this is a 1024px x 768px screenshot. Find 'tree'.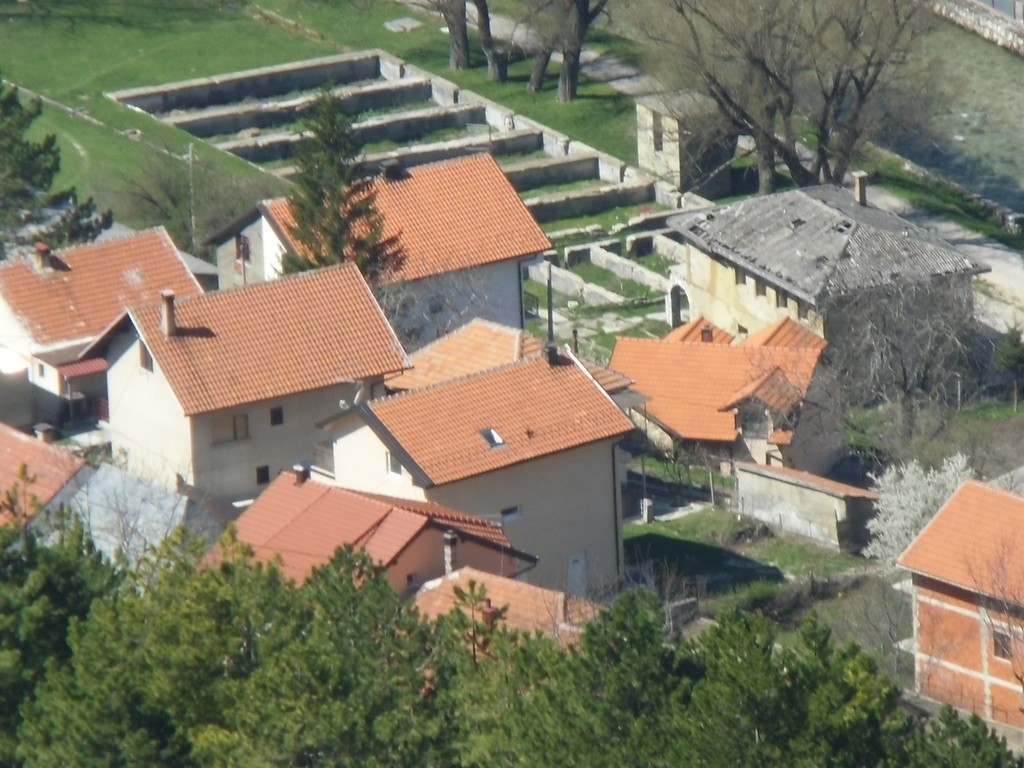
Bounding box: [left=808, top=262, right=991, bottom=463].
